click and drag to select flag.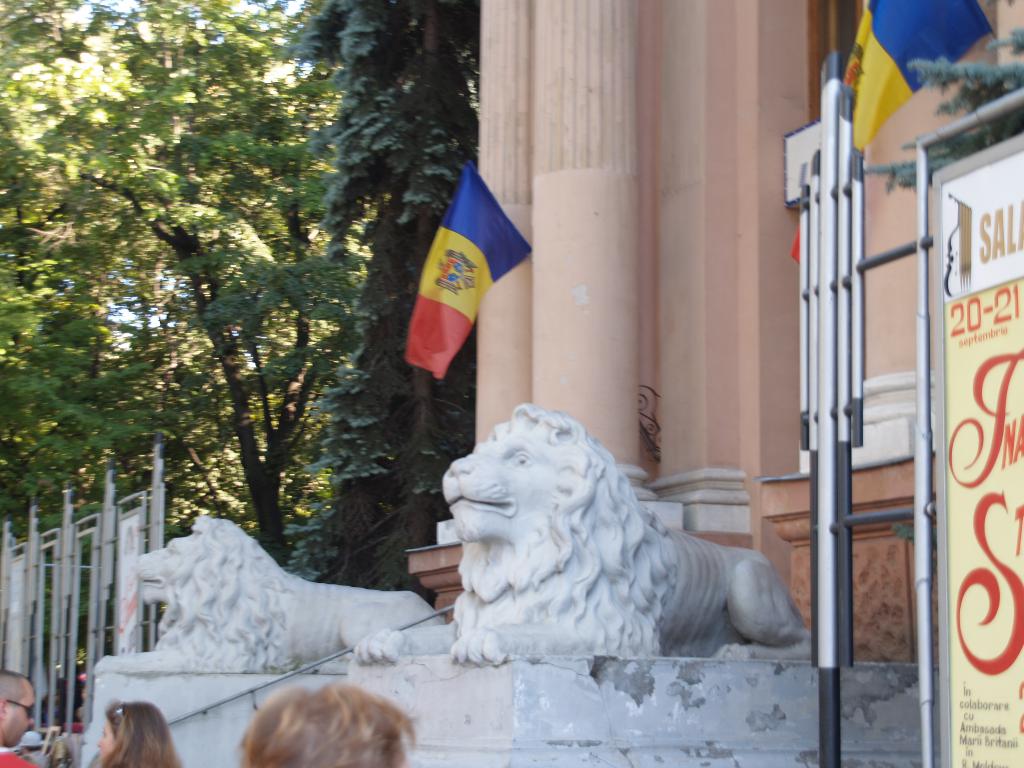
Selection: left=396, top=161, right=526, bottom=397.
